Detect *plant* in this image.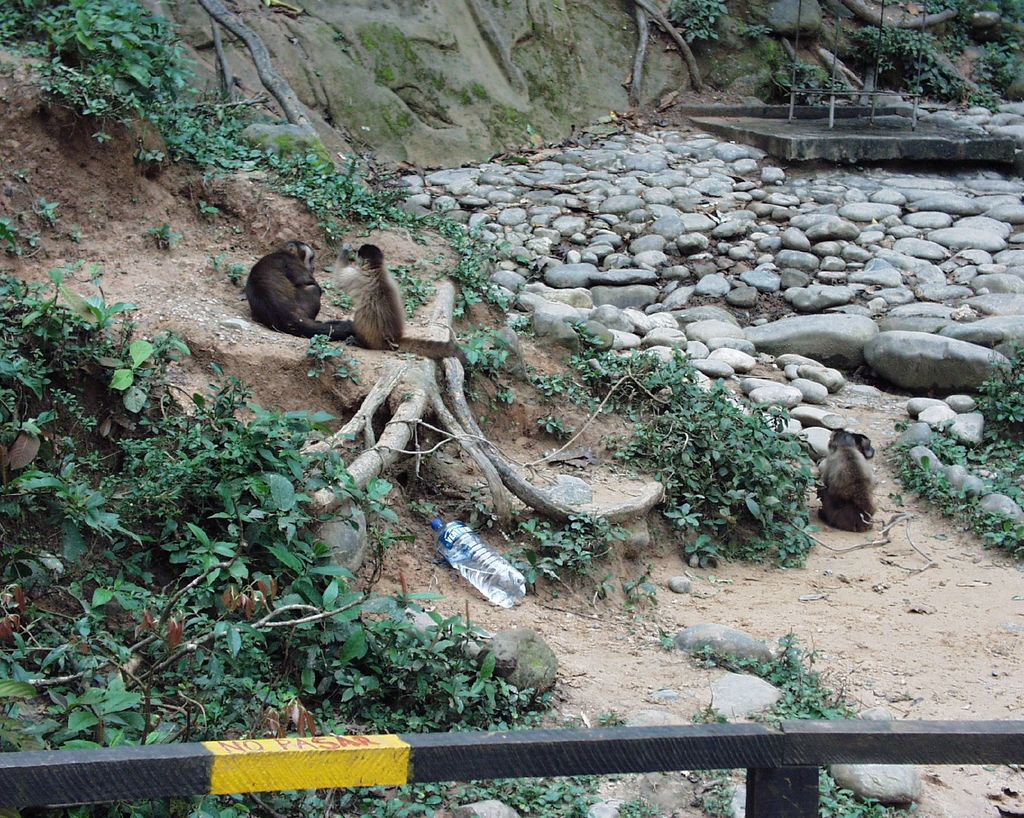
Detection: <region>728, 17, 772, 42</region>.
